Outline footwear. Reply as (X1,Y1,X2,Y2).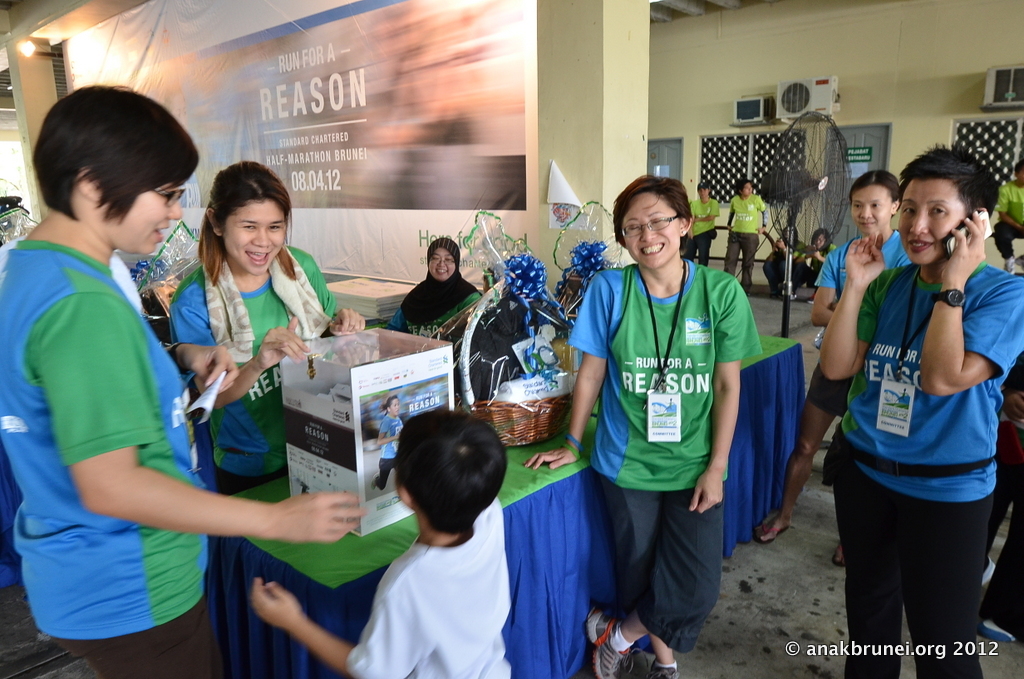
(646,658,674,678).
